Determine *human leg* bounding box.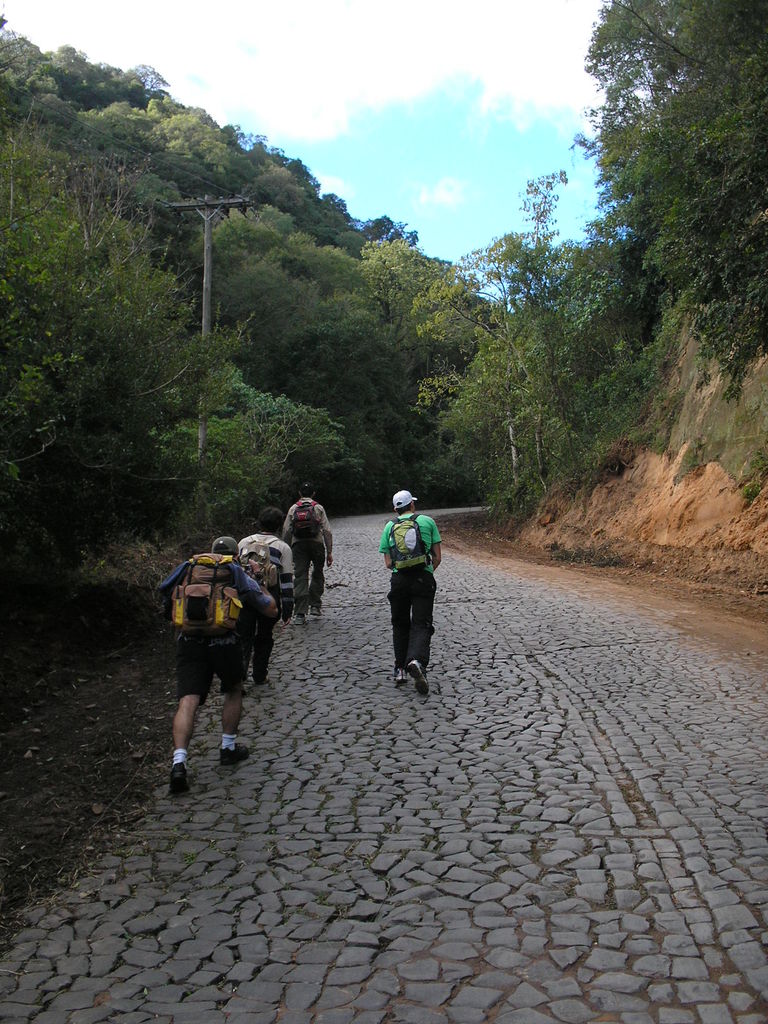
Determined: 392,573,413,687.
